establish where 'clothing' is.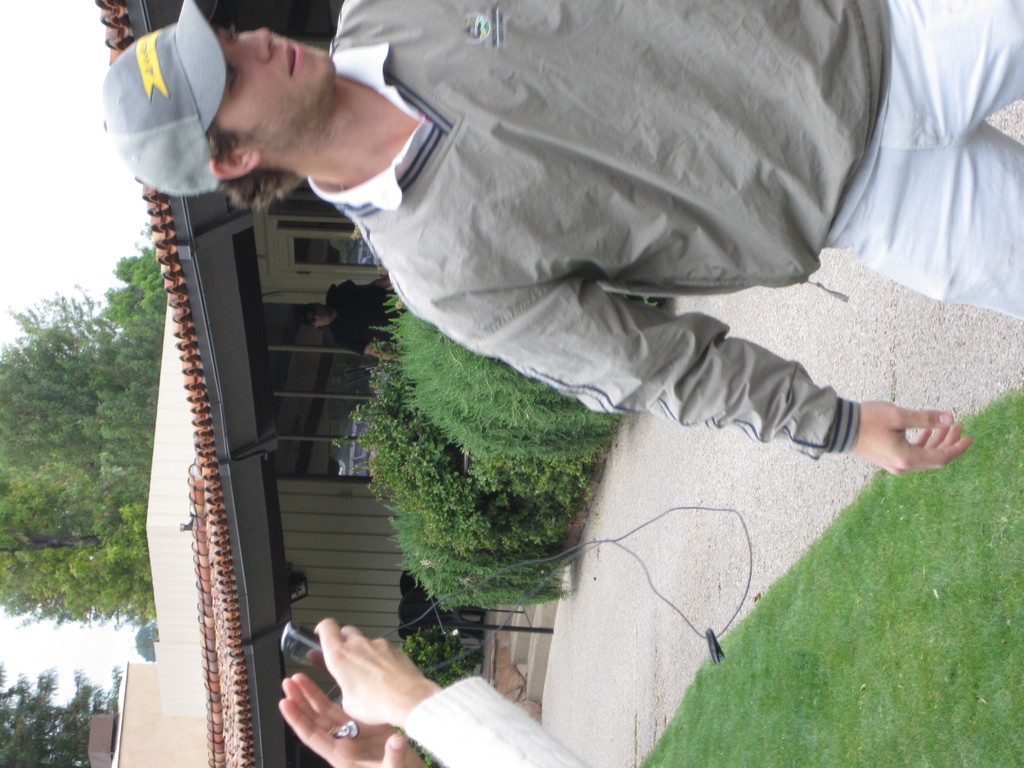
Established at locate(401, 672, 589, 767).
